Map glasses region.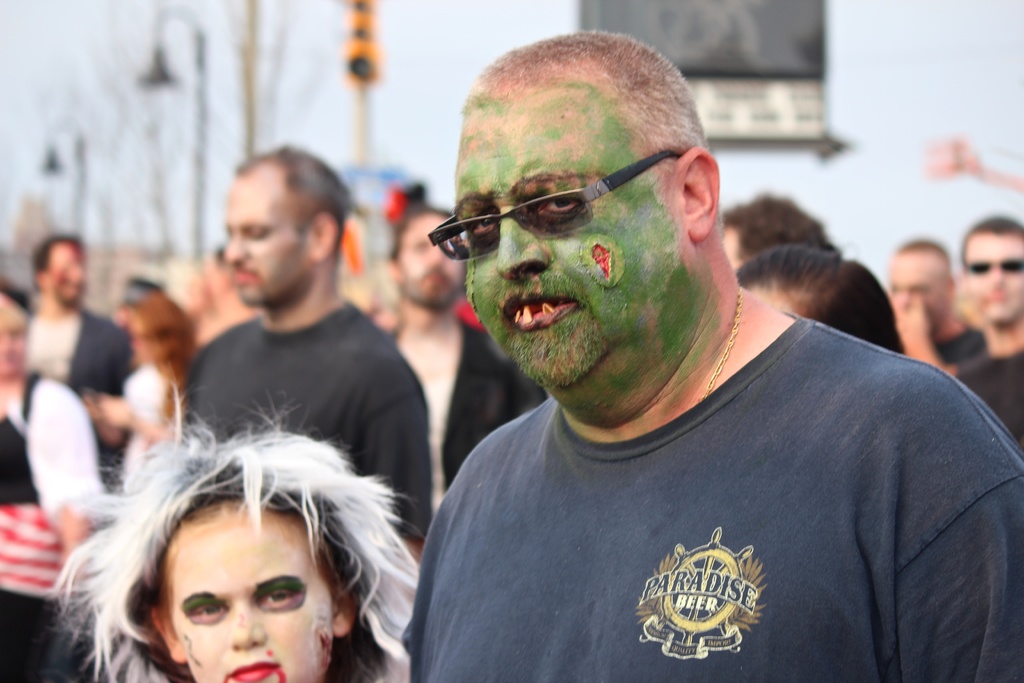
Mapped to {"x1": 442, "y1": 145, "x2": 708, "y2": 249}.
